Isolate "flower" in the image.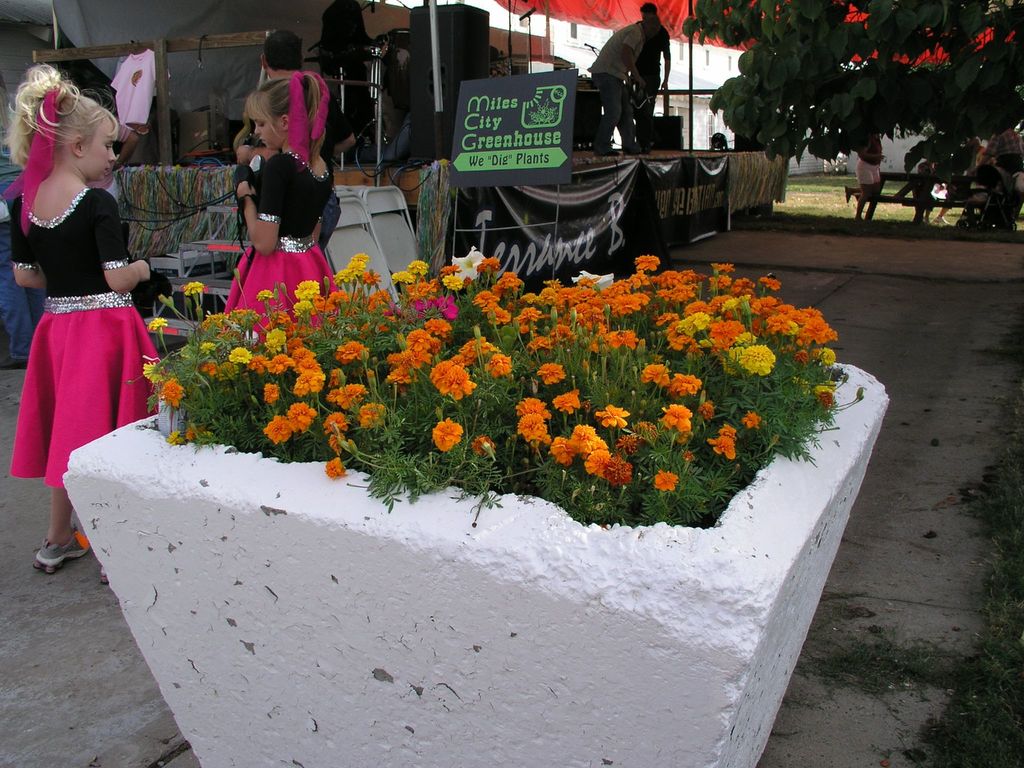
Isolated region: <region>516, 412, 545, 442</region>.
